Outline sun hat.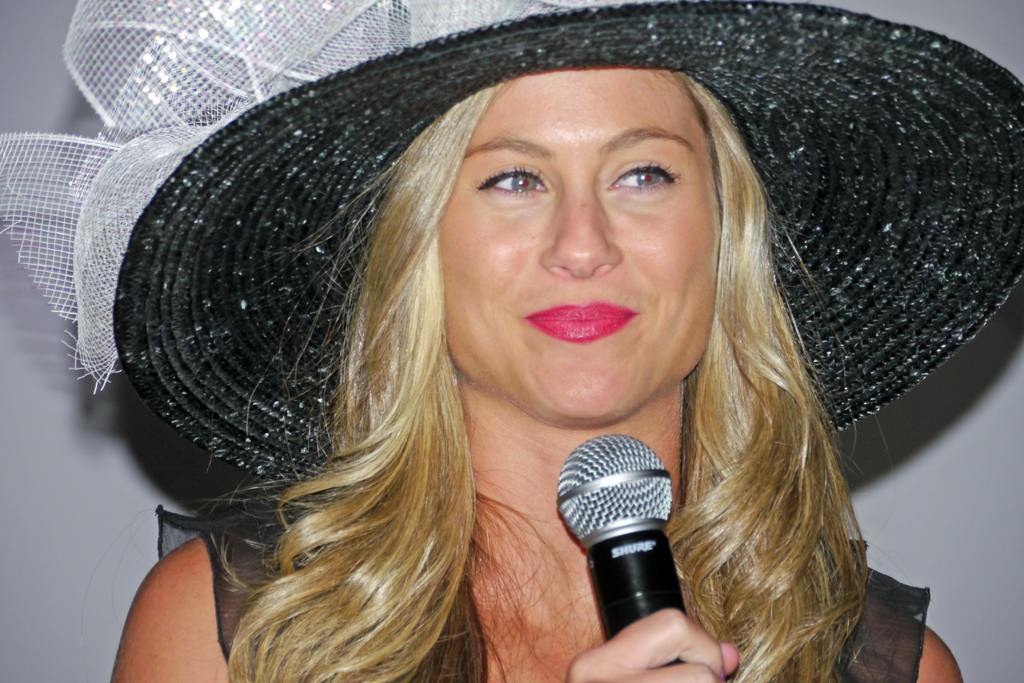
Outline: locate(102, 0, 1023, 530).
